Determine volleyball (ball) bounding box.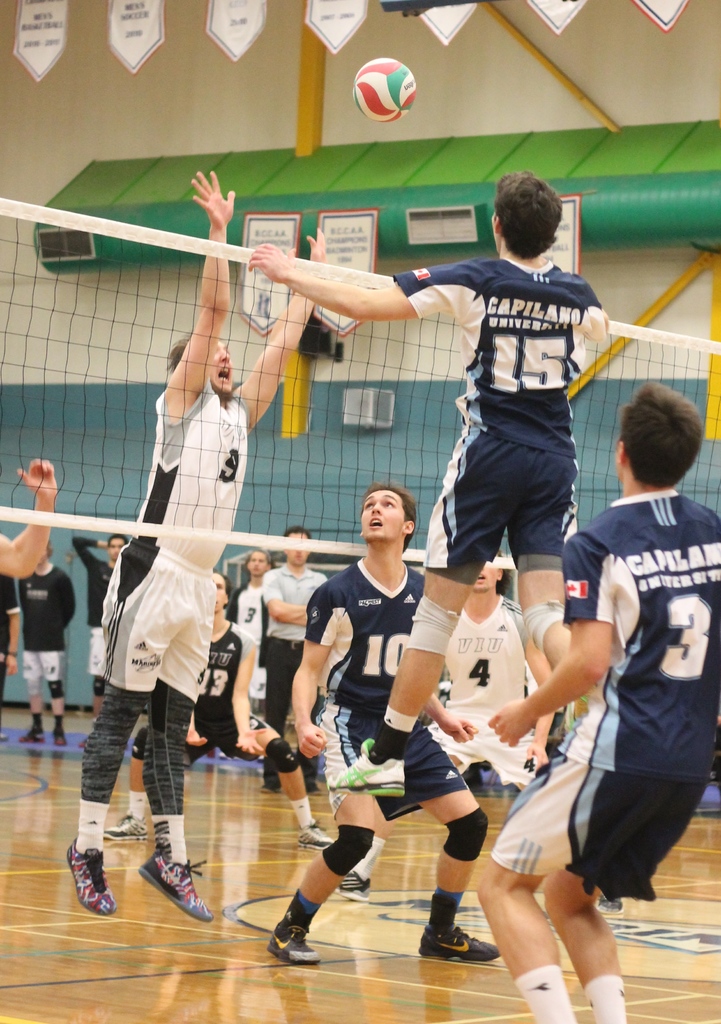
Determined: <bbox>350, 53, 419, 127</bbox>.
